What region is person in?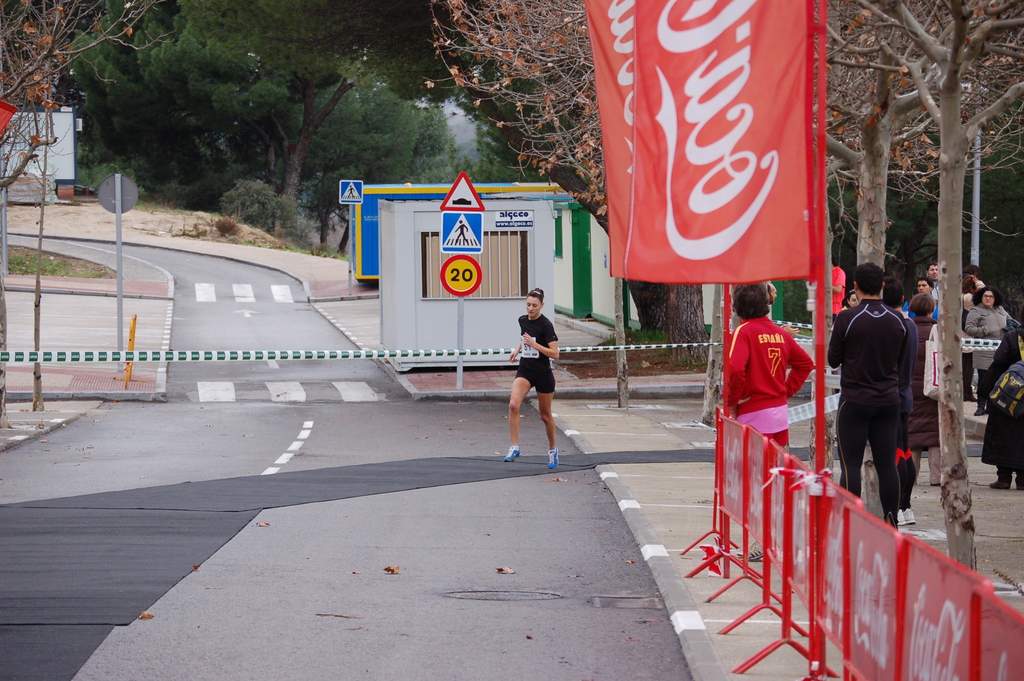
Rect(726, 283, 815, 564).
